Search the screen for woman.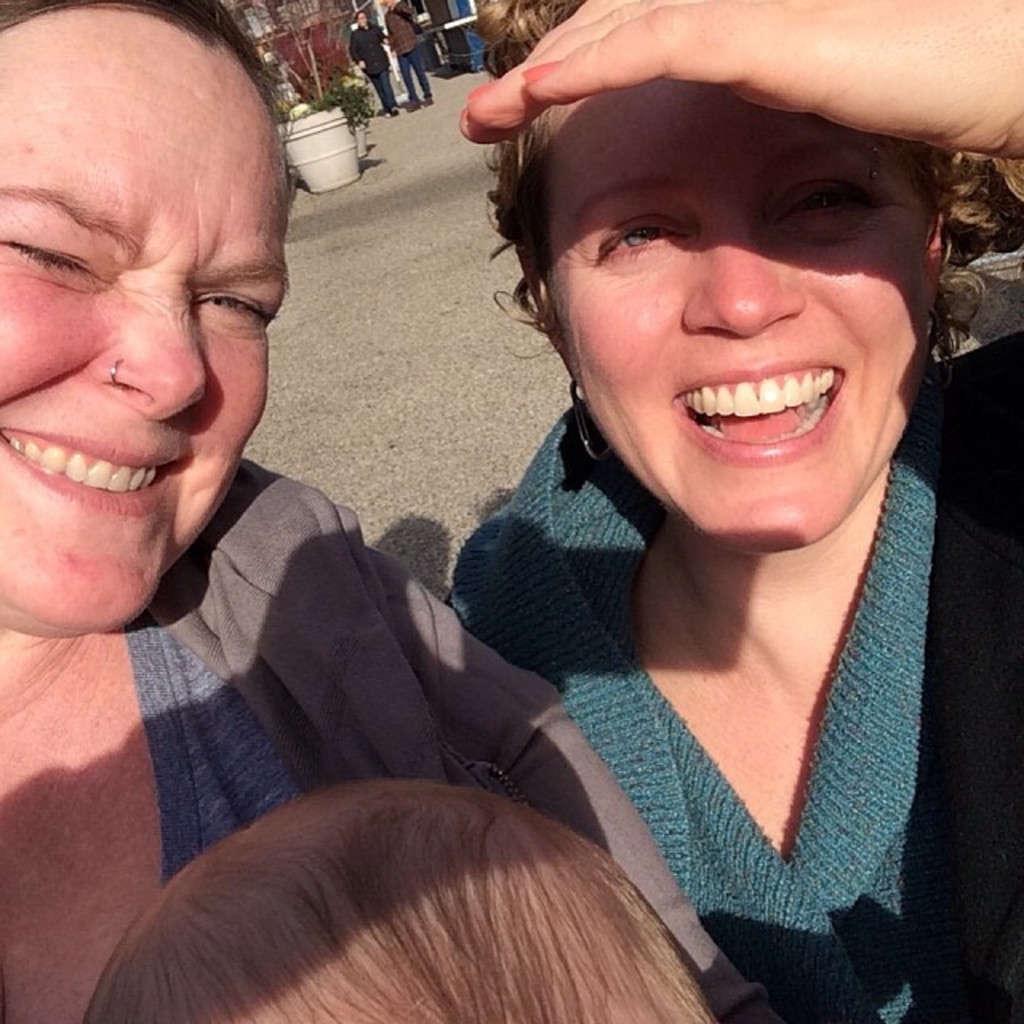
Found at <bbox>442, 0, 1022, 1022</bbox>.
